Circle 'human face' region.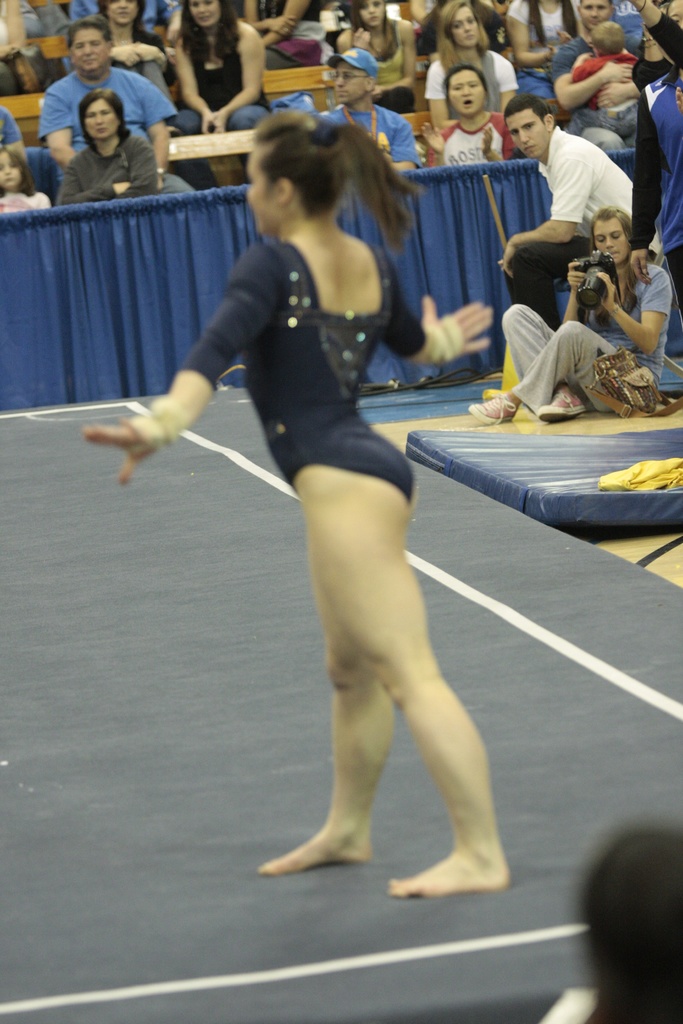
Region: [246, 147, 278, 233].
